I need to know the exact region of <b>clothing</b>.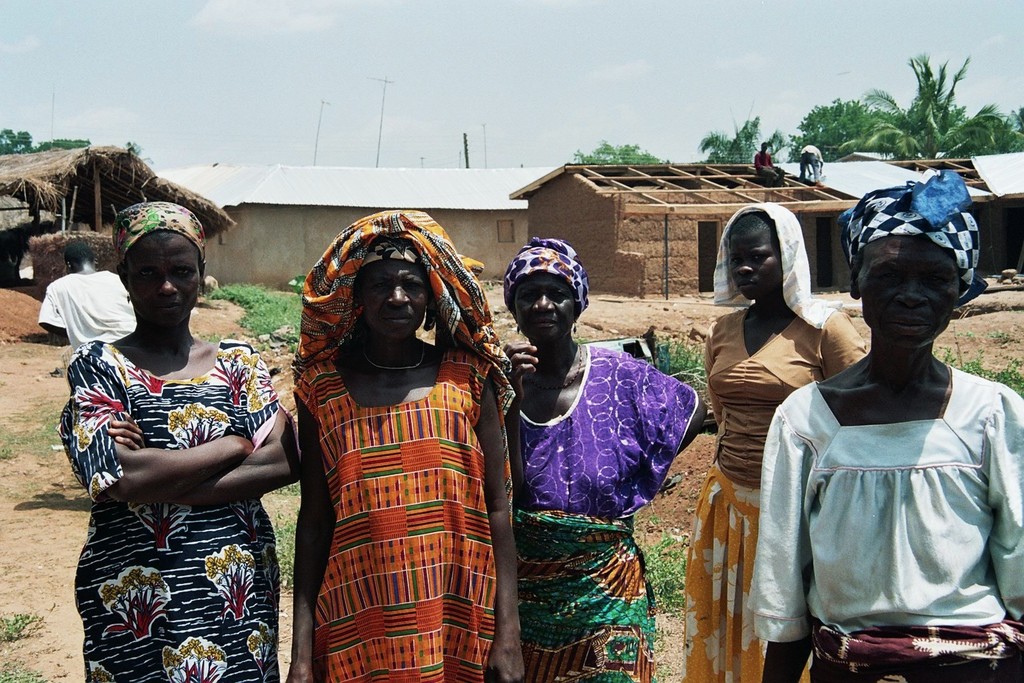
Region: (682,304,866,682).
